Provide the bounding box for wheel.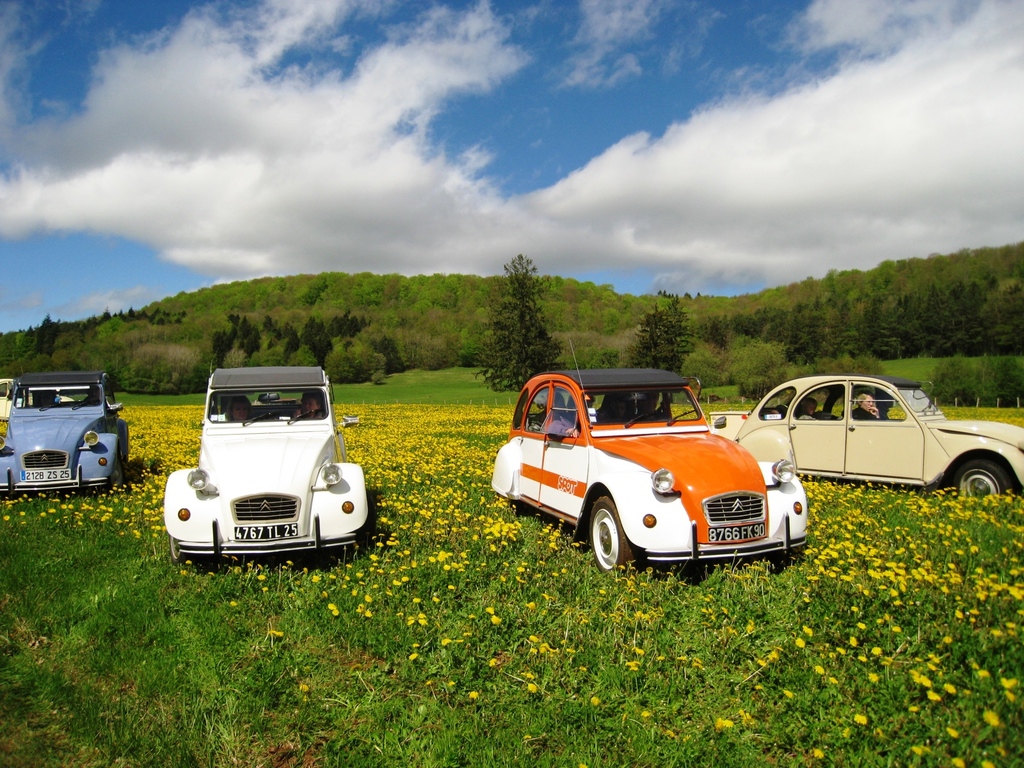
left=579, top=497, right=640, bottom=580.
